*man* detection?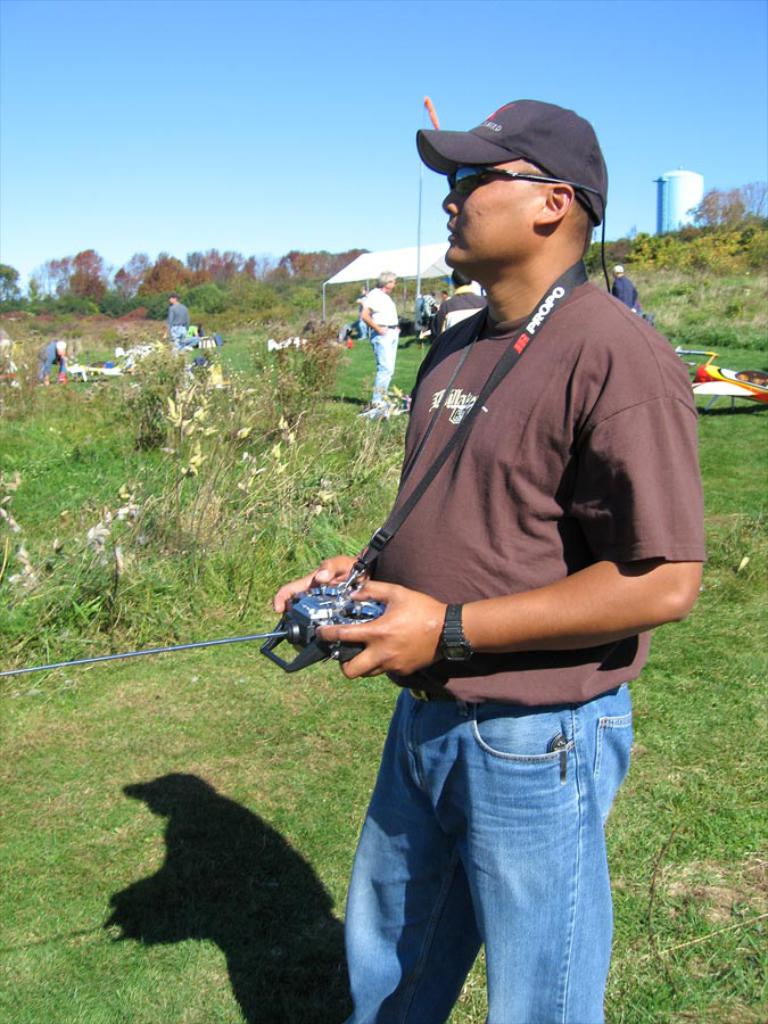
l=358, t=273, r=400, b=405
